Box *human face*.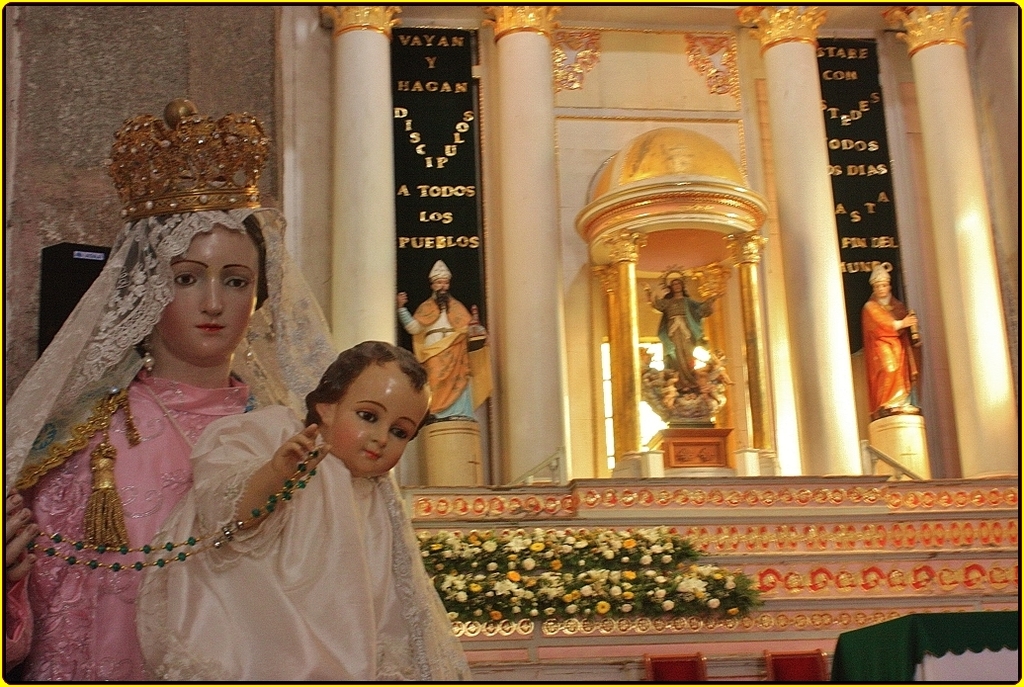
x1=868 y1=279 x2=890 y2=300.
